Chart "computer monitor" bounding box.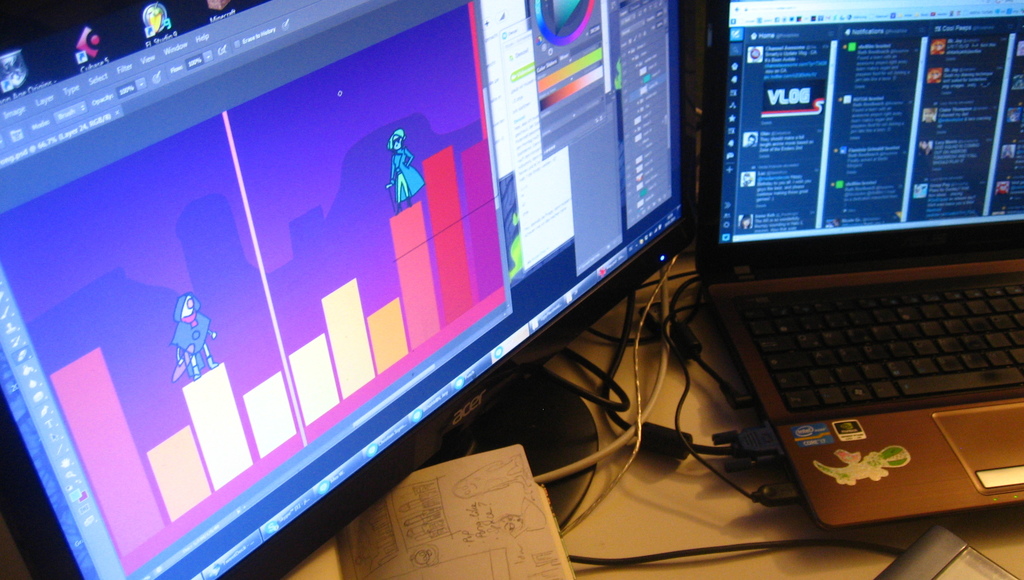
Charted: 0, 0, 698, 579.
